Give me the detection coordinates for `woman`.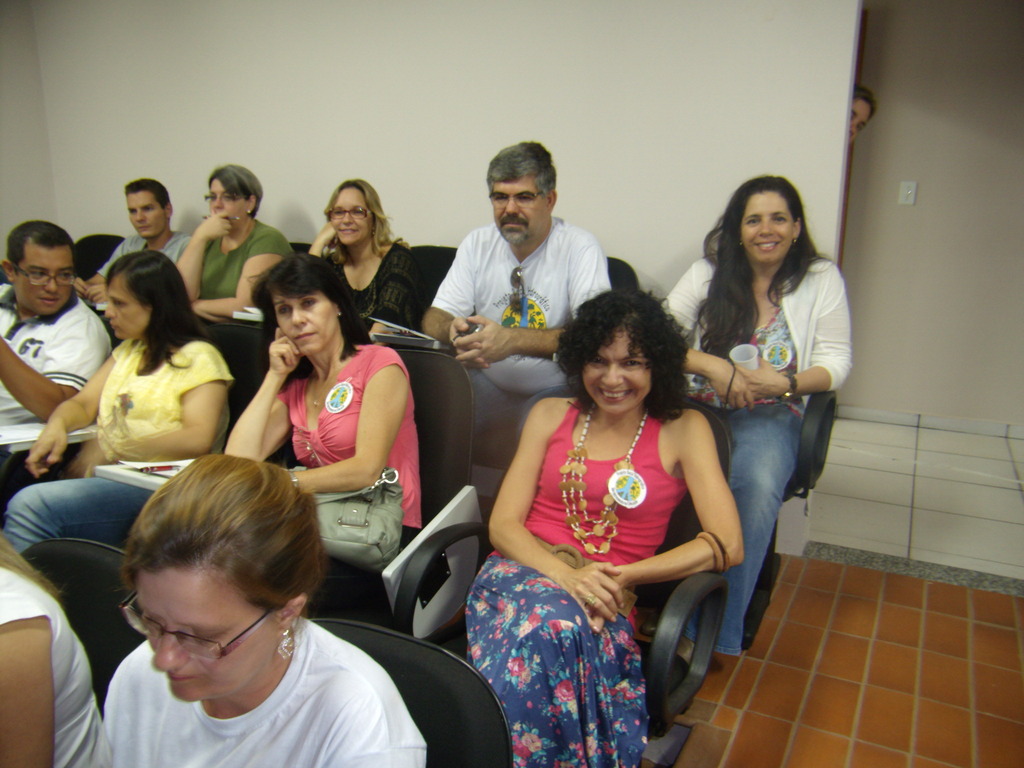
Rect(452, 275, 737, 736).
